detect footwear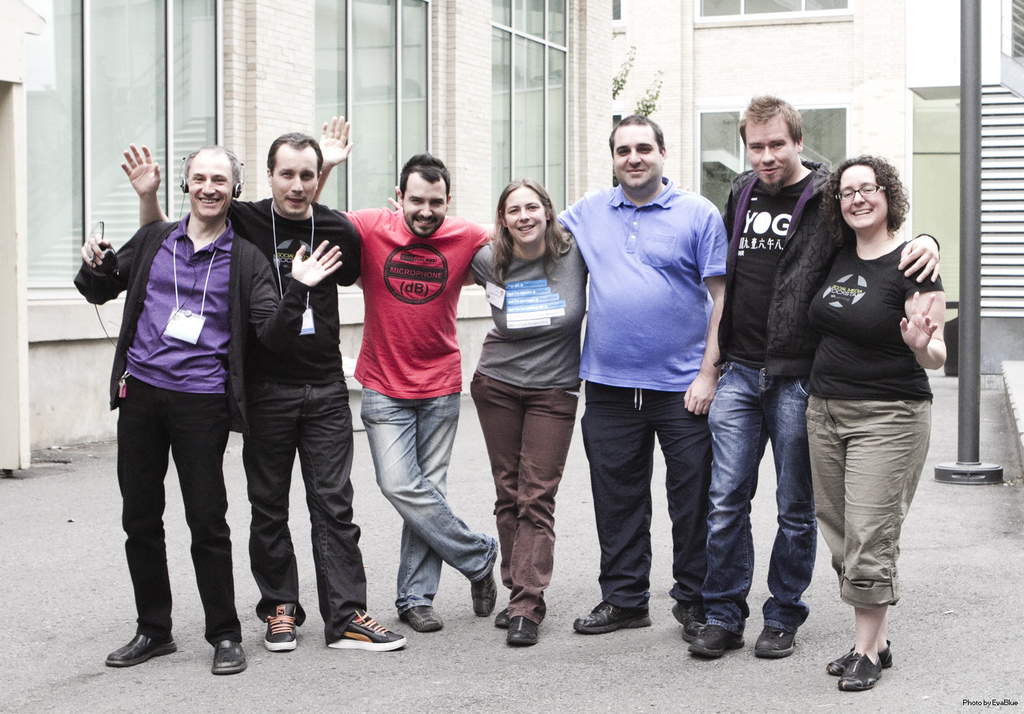
pyautogui.locateOnScreen(317, 613, 393, 670)
